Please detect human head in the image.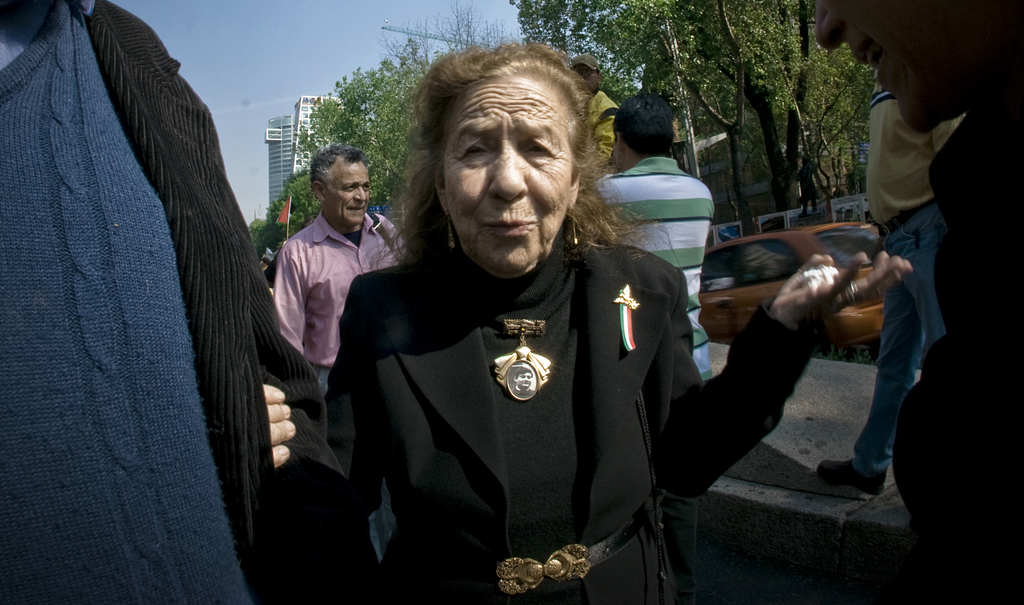
<box>566,54,604,99</box>.
